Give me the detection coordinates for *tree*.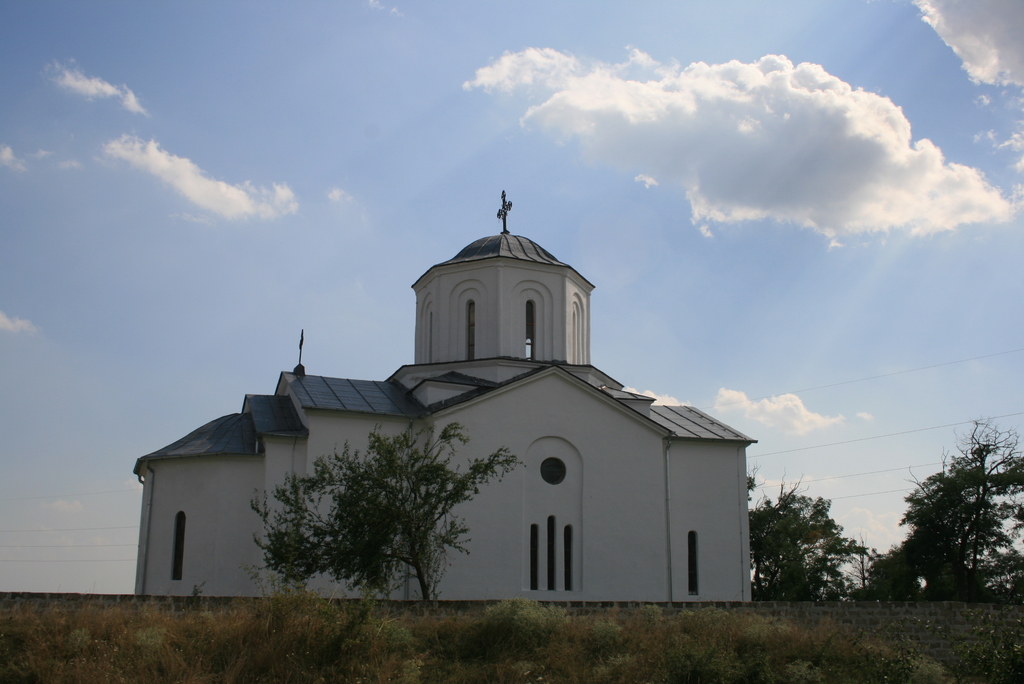
<bbox>257, 433, 498, 598</bbox>.
